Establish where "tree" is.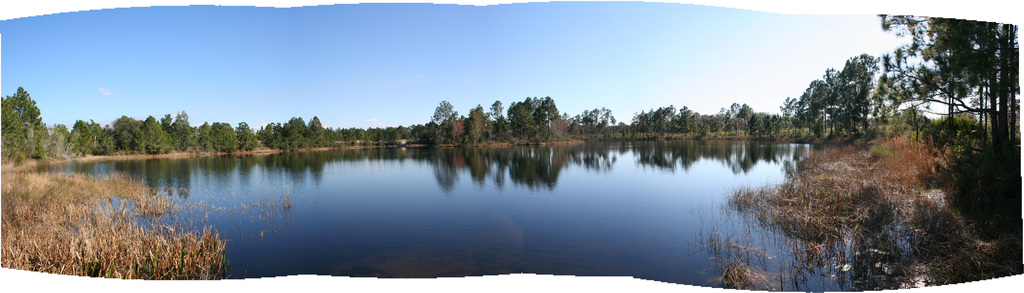
Established at [698, 112, 720, 138].
